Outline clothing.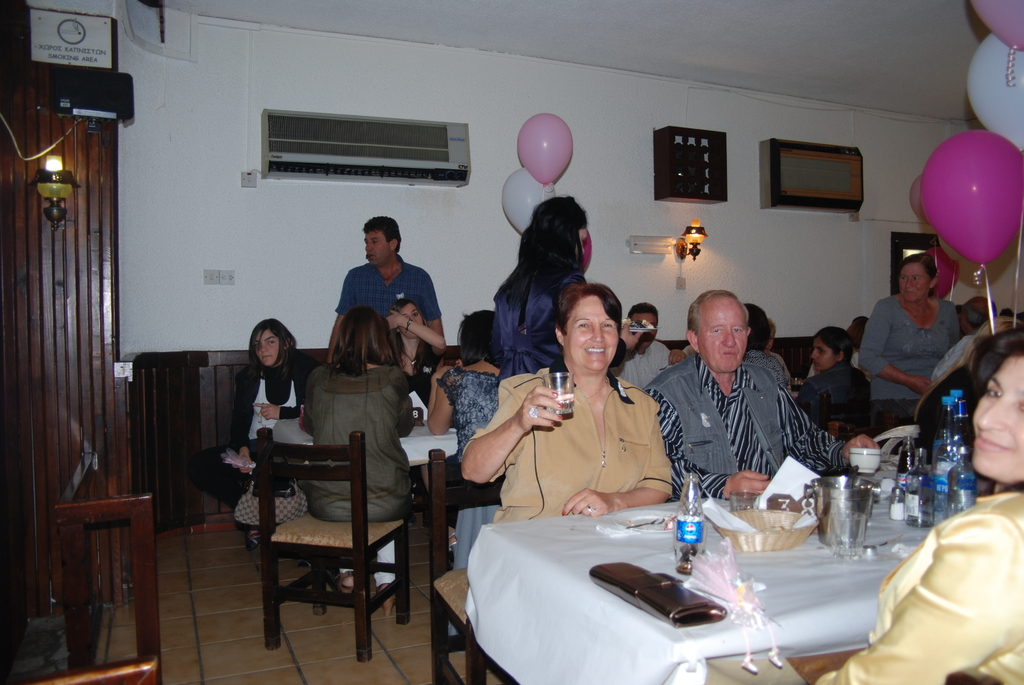
Outline: 455/366/675/516.
